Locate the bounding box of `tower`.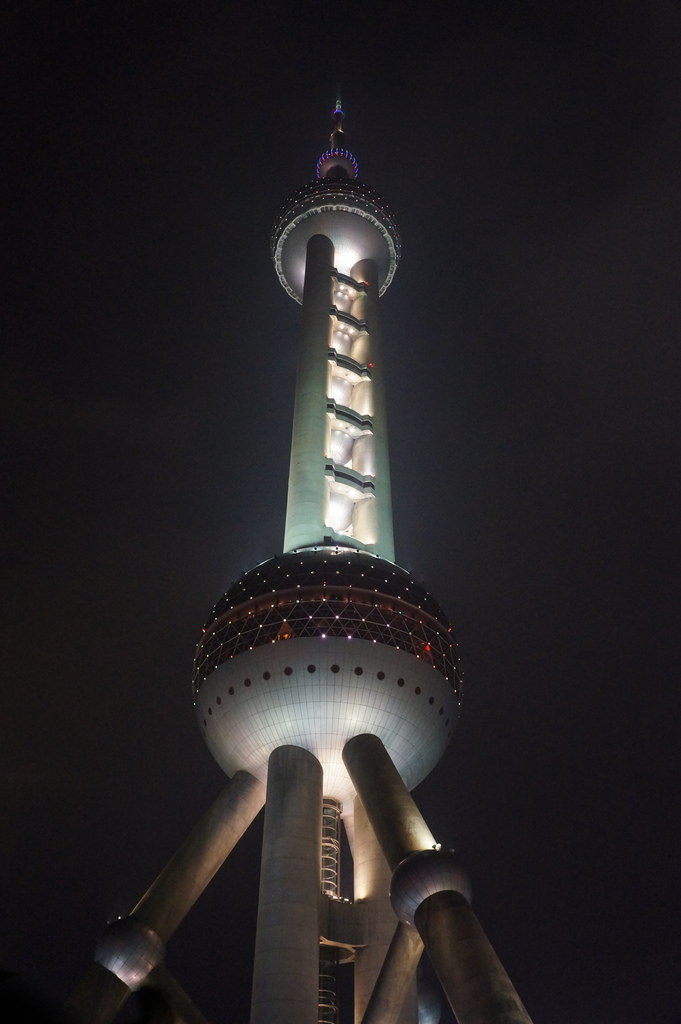
Bounding box: locate(174, 109, 498, 946).
